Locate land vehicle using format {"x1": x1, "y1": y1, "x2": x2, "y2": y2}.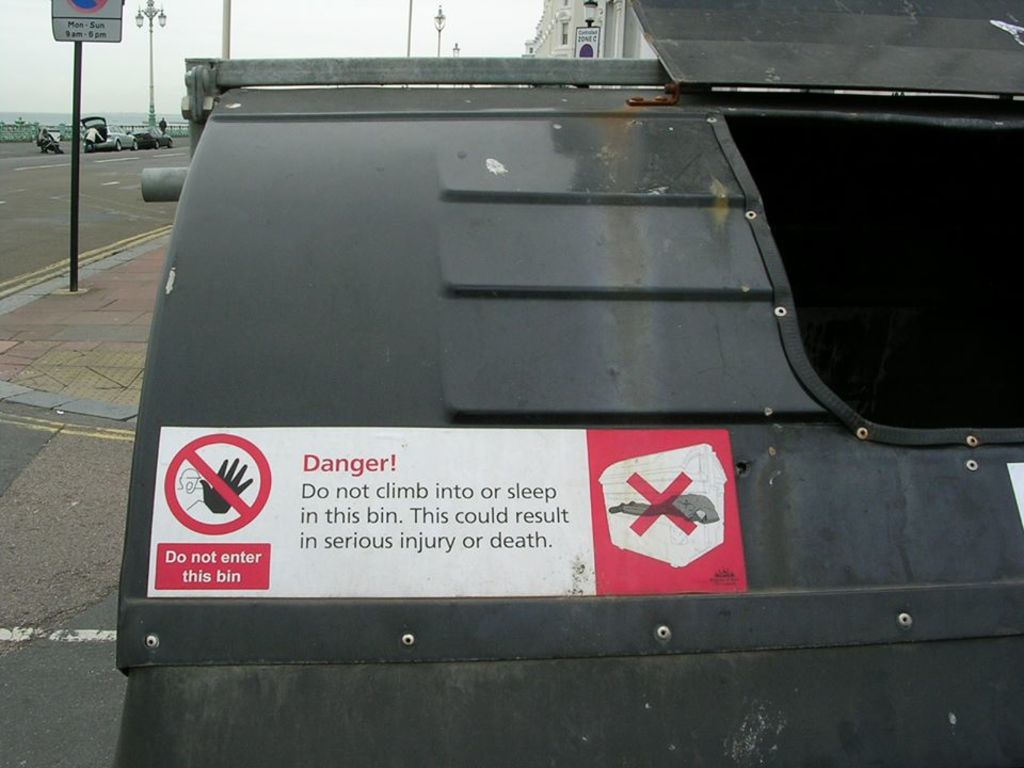
{"x1": 78, "y1": 115, "x2": 140, "y2": 154}.
